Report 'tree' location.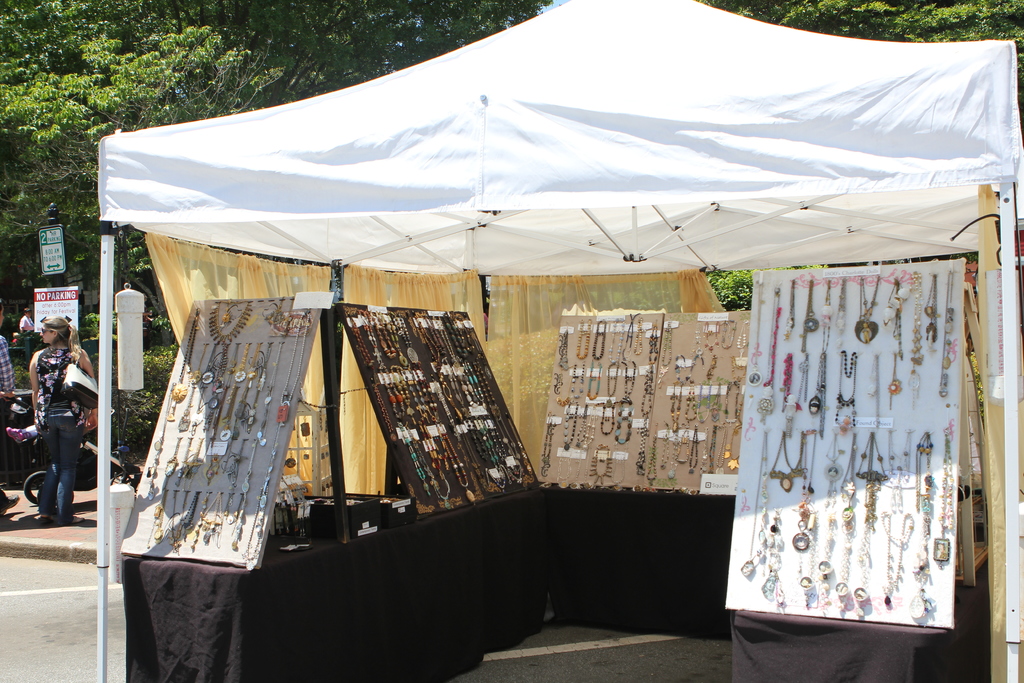
Report: {"x1": 0, "y1": 21, "x2": 292, "y2": 348}.
